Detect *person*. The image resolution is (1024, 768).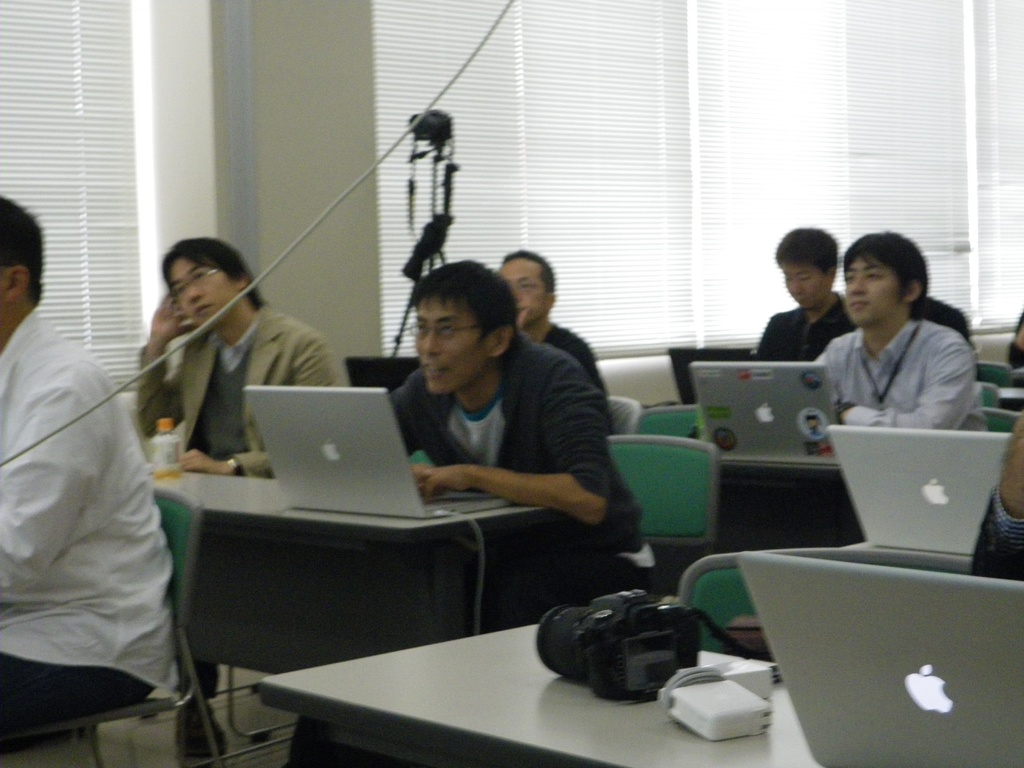
<bbox>384, 260, 676, 631</bbox>.
